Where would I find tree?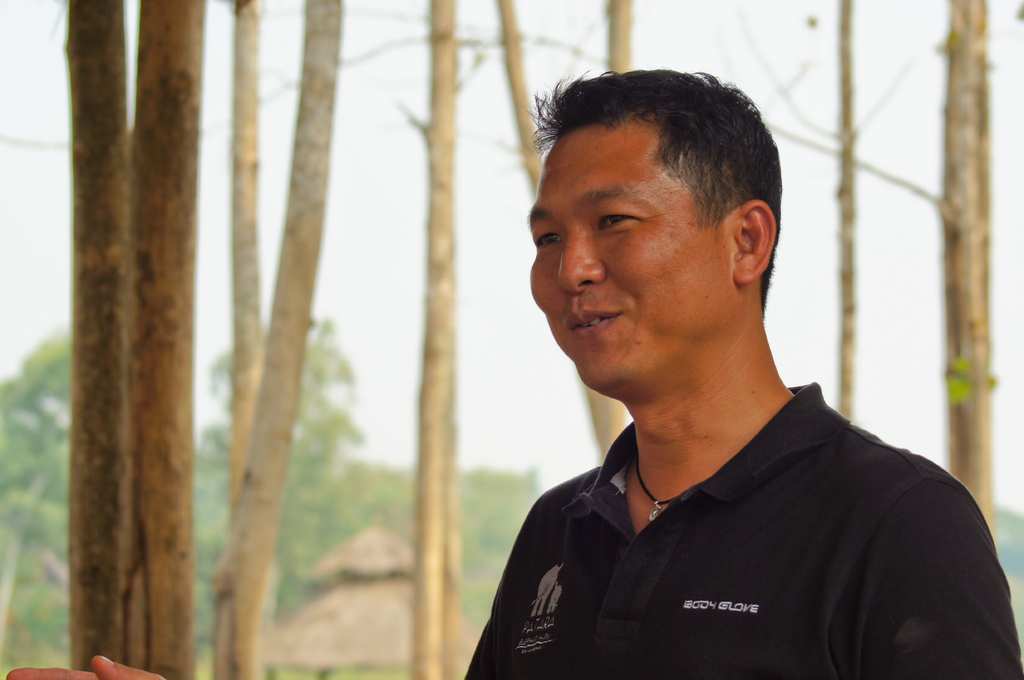
At rect(763, 0, 1023, 544).
